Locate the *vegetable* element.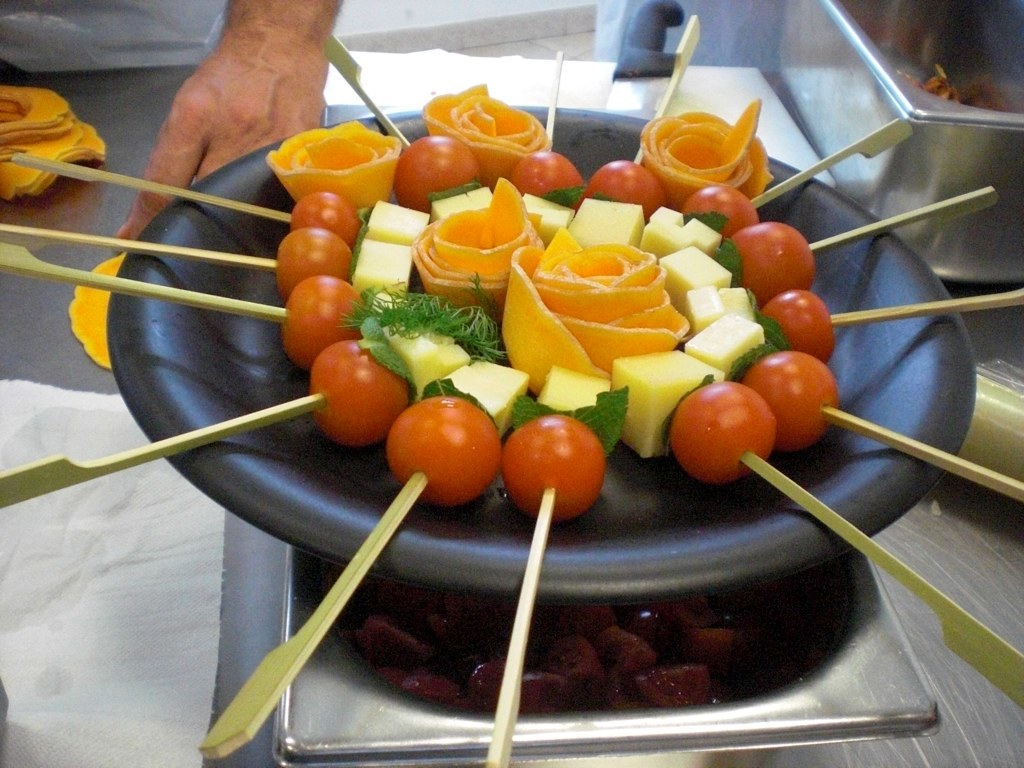
Element bbox: {"left": 512, "top": 152, "right": 589, "bottom": 209}.
